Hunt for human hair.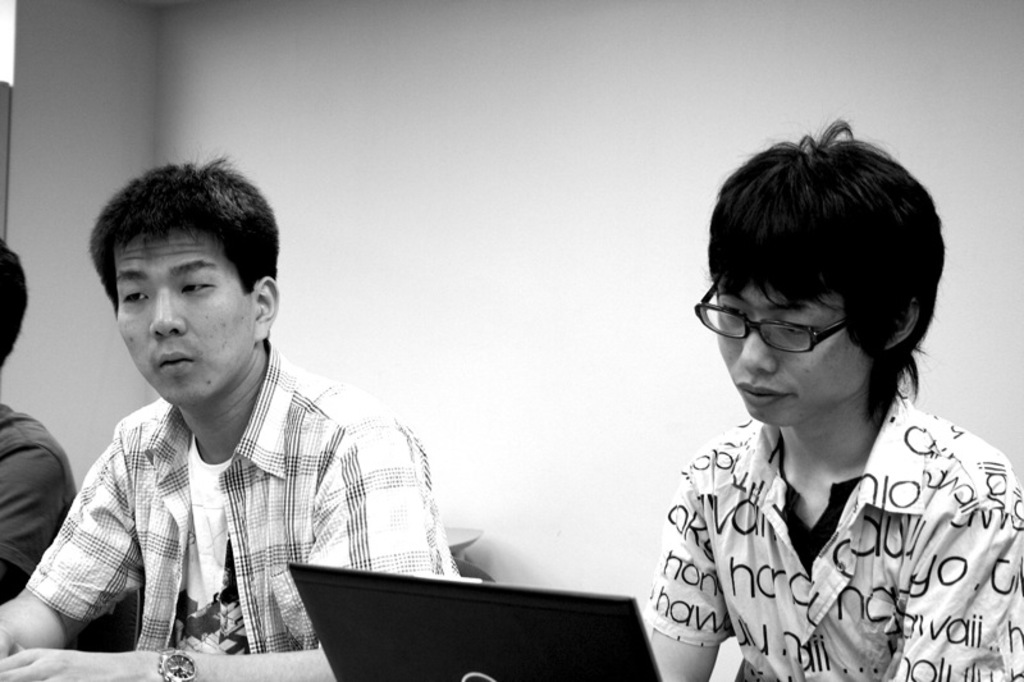
Hunted down at 86,155,280,311.
